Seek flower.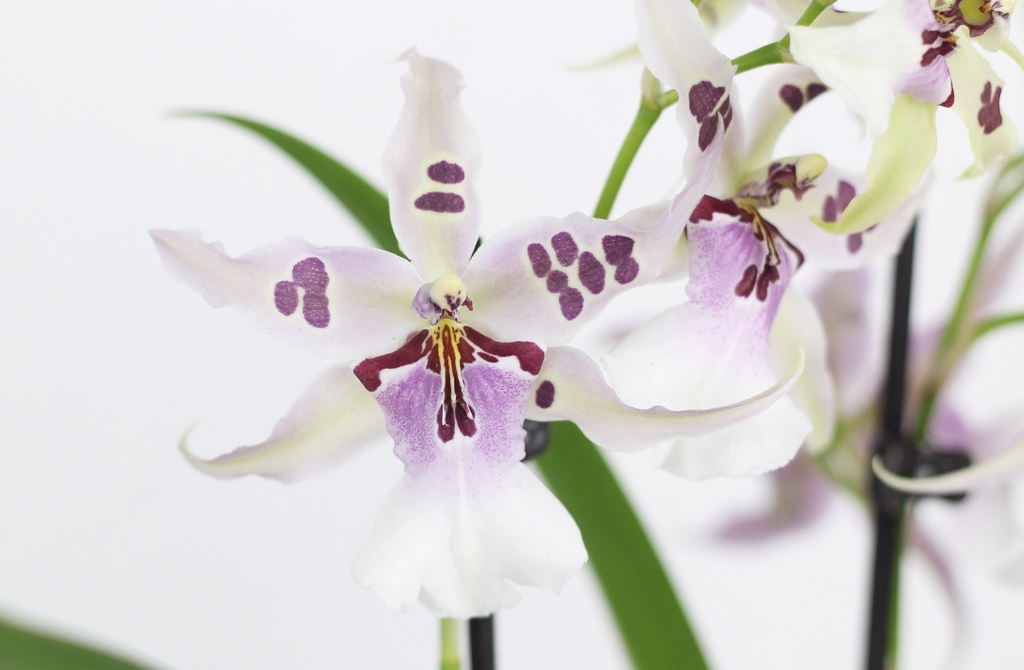
165,31,868,626.
